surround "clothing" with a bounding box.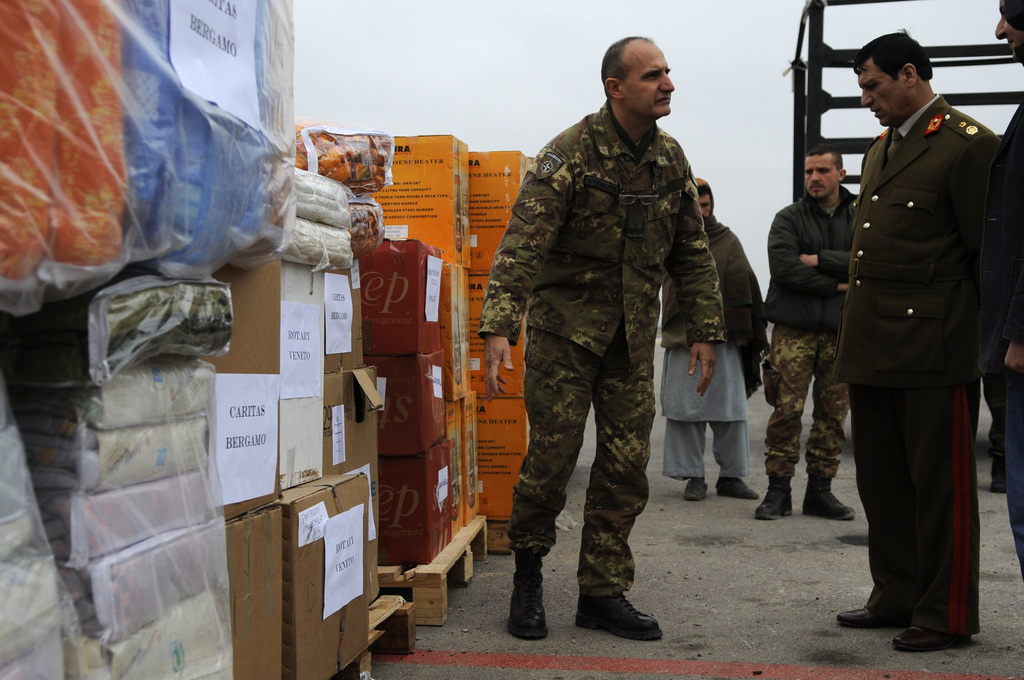
bbox=[964, 97, 1023, 583].
